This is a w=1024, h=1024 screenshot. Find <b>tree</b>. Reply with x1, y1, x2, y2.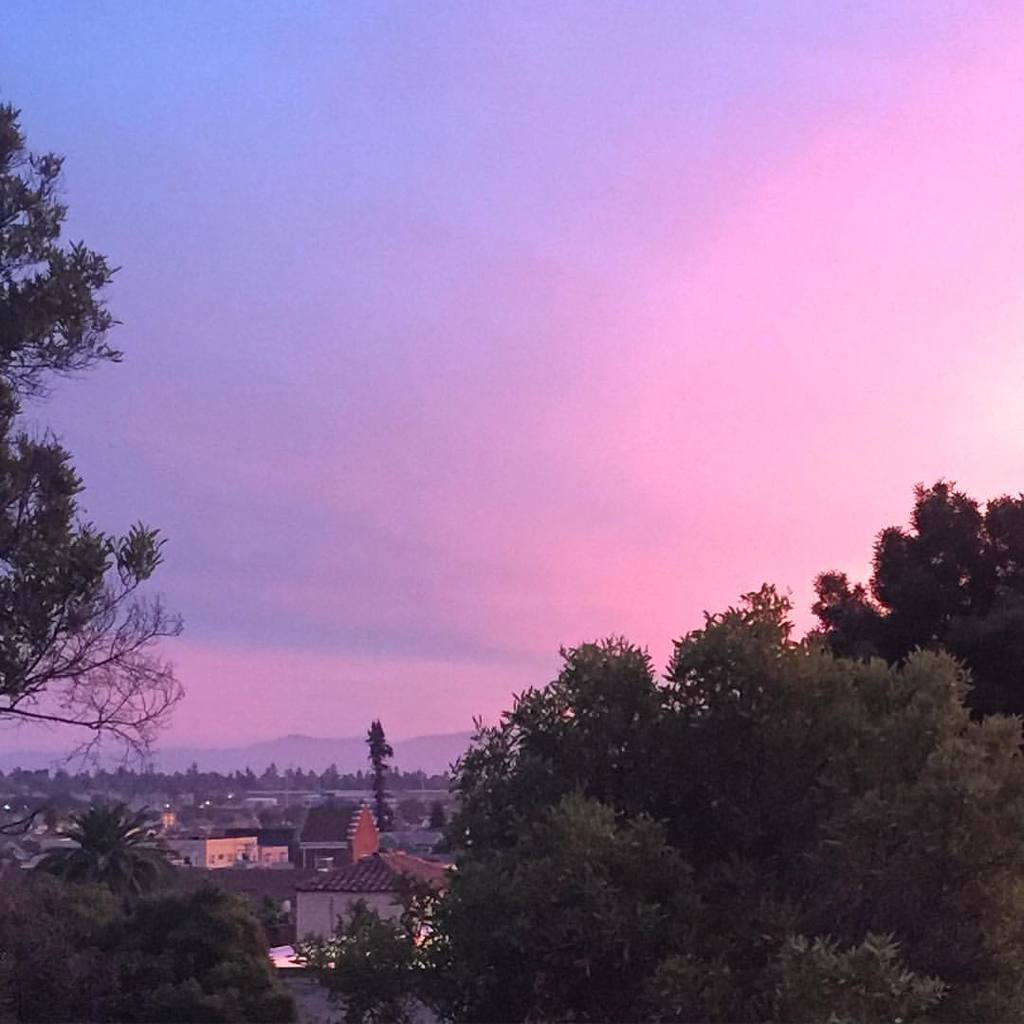
0, 97, 187, 785.
